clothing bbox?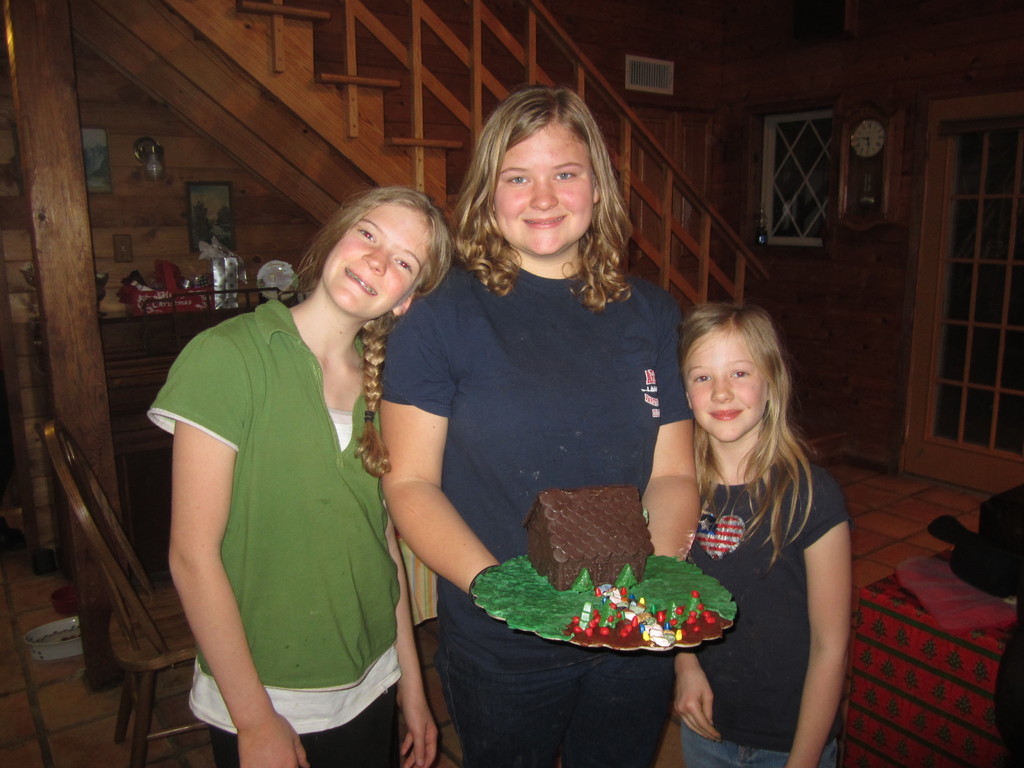
select_region(682, 450, 845, 767)
